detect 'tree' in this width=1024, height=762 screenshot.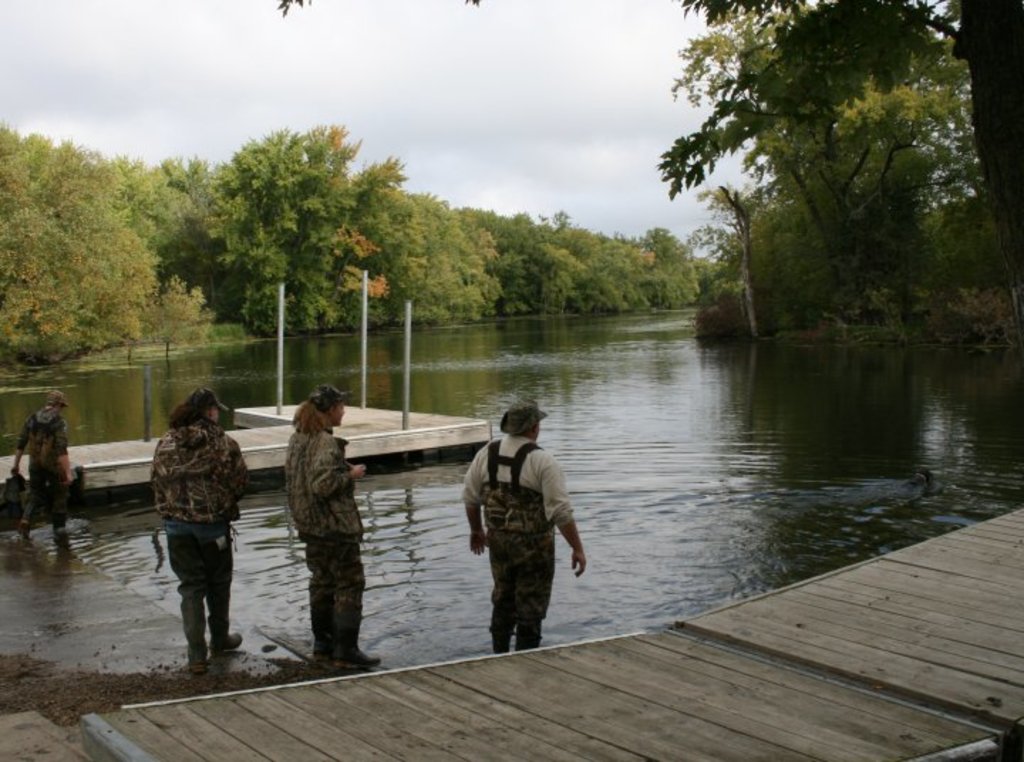
Detection: [0,219,84,364].
